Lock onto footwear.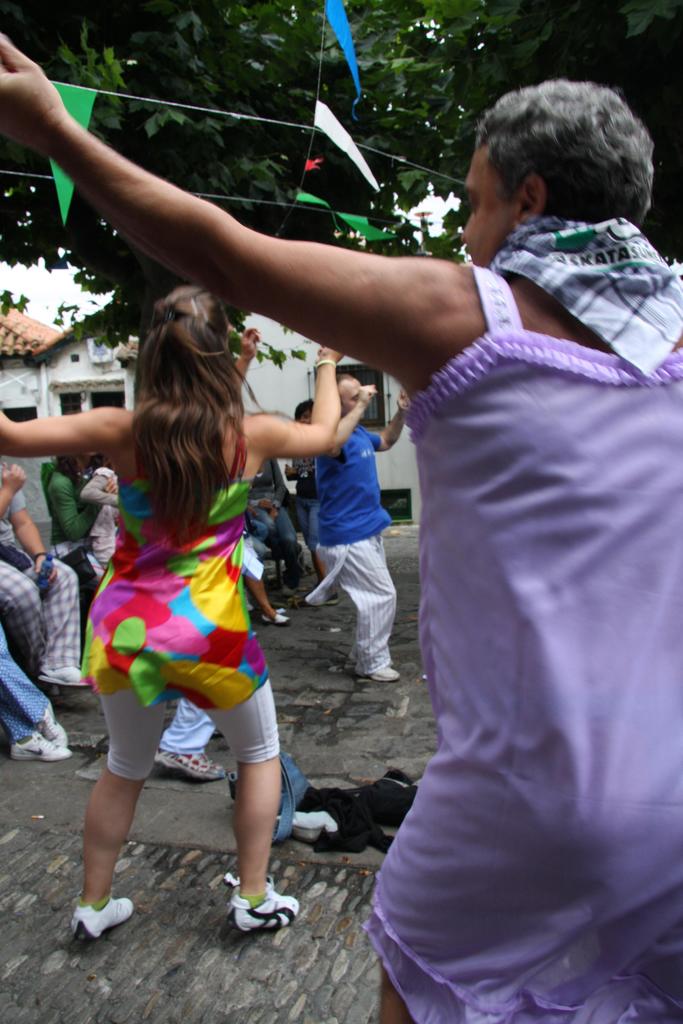
Locked: x1=71 y1=898 x2=133 y2=940.
